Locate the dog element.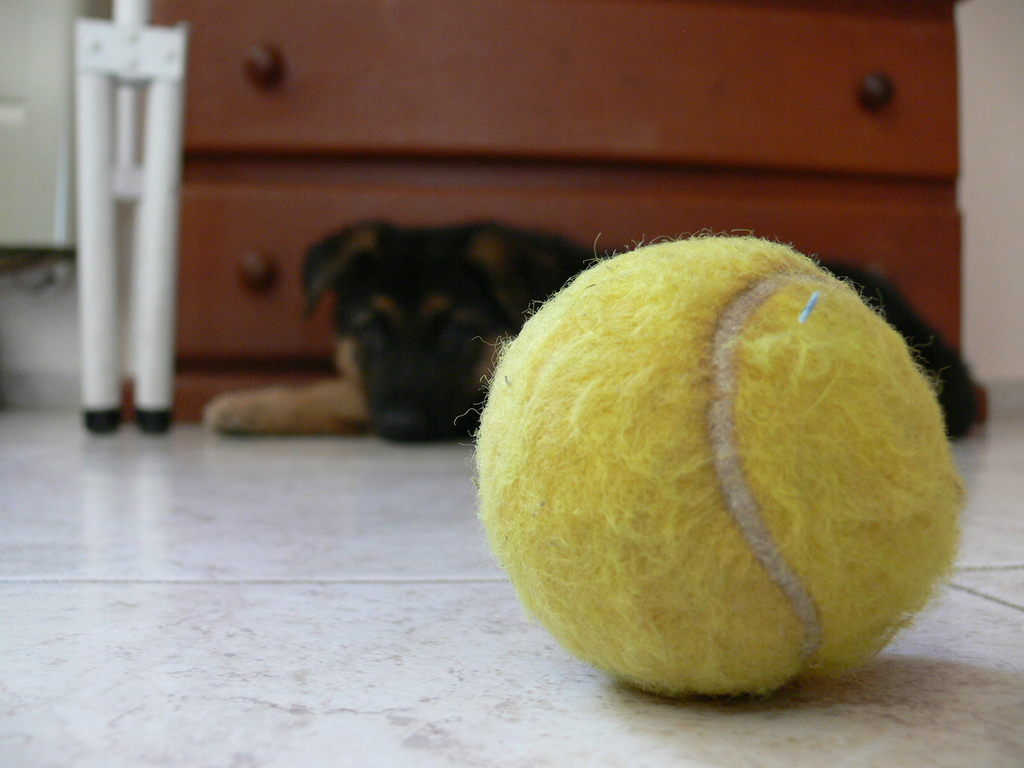
Element bbox: (left=201, top=218, right=977, bottom=450).
